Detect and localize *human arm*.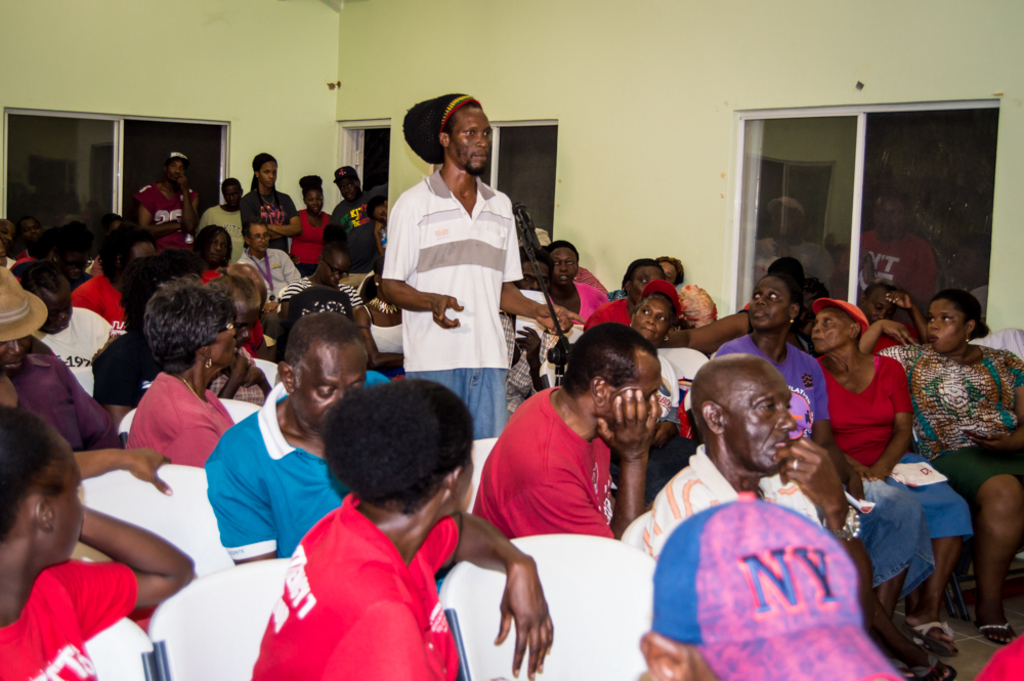
Localized at pyautogui.locateOnScreen(73, 510, 193, 627).
